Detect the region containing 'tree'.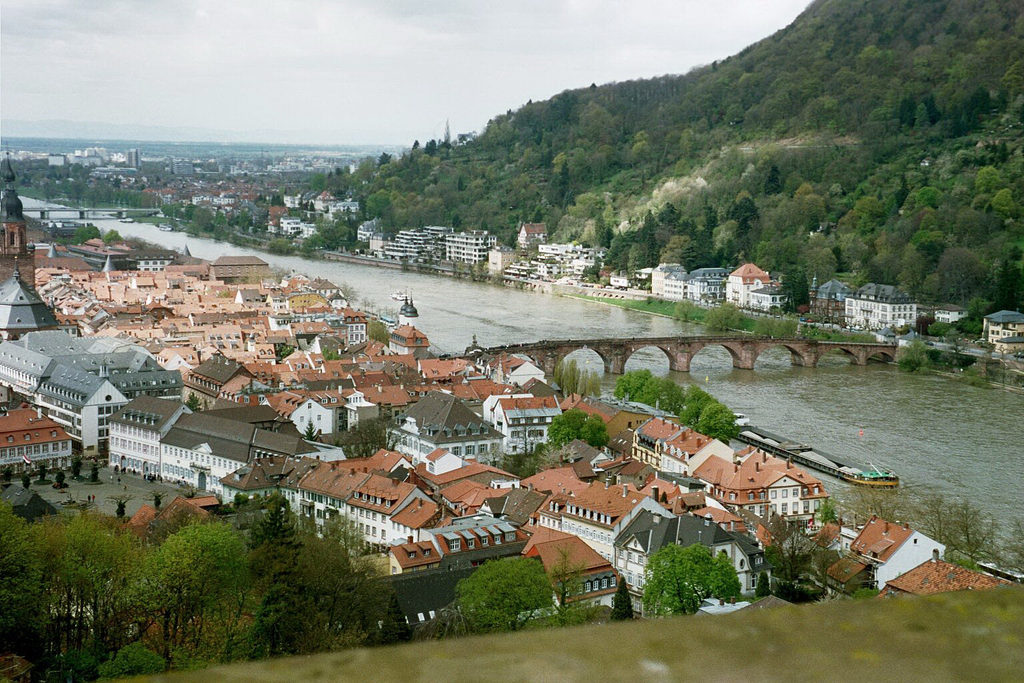
bbox=(939, 500, 1009, 567).
